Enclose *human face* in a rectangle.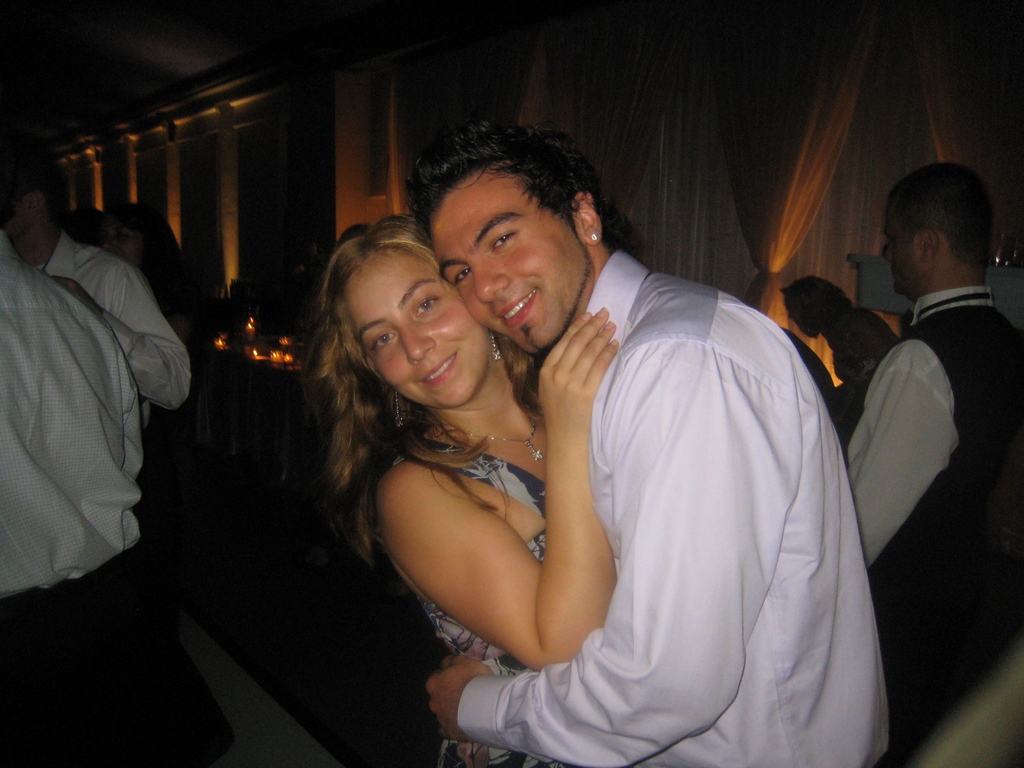
(x1=346, y1=250, x2=488, y2=408).
